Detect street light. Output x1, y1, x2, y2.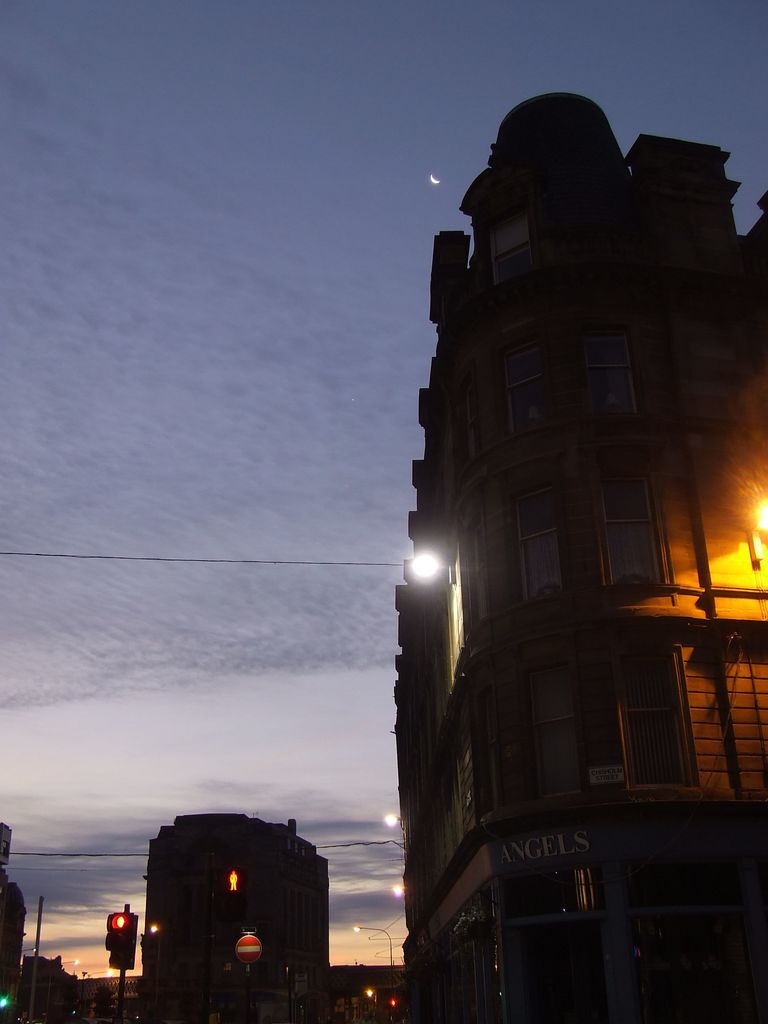
90, 966, 117, 987.
